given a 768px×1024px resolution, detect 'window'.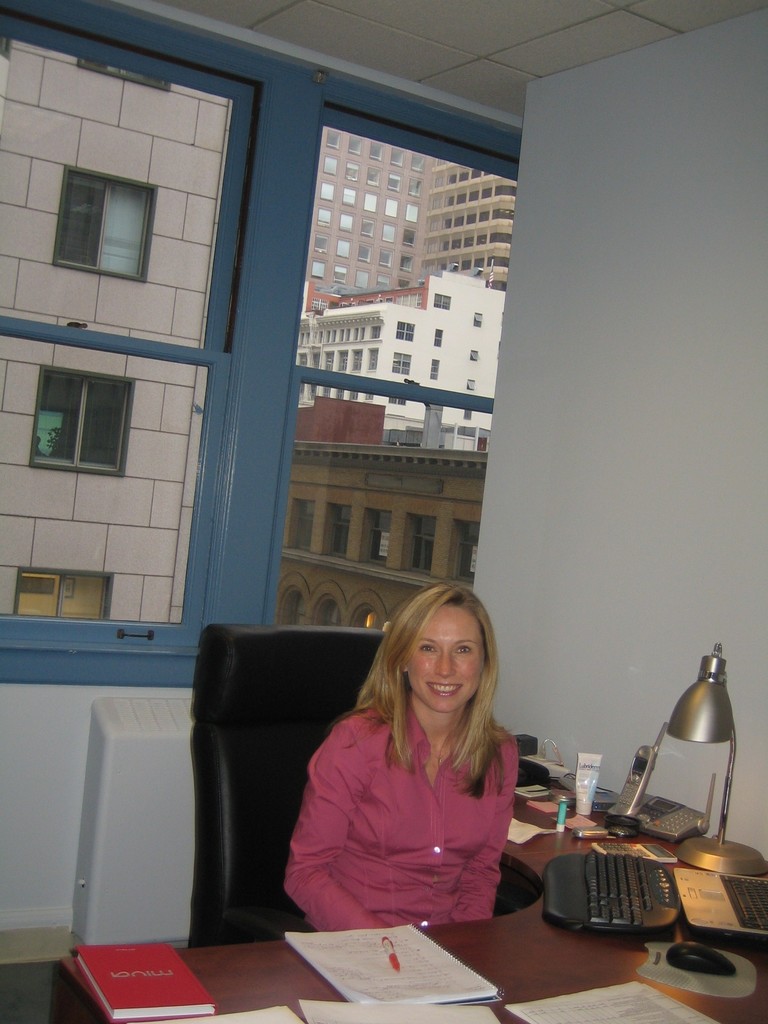
Rect(363, 506, 391, 562).
